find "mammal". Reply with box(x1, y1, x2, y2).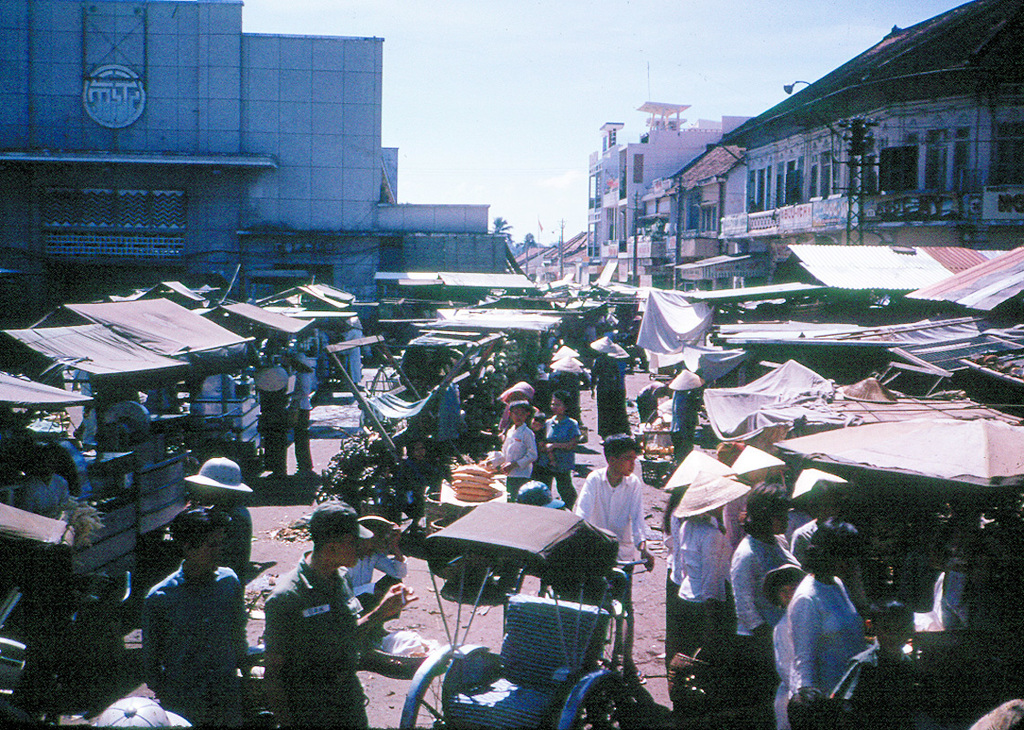
box(494, 381, 544, 470).
